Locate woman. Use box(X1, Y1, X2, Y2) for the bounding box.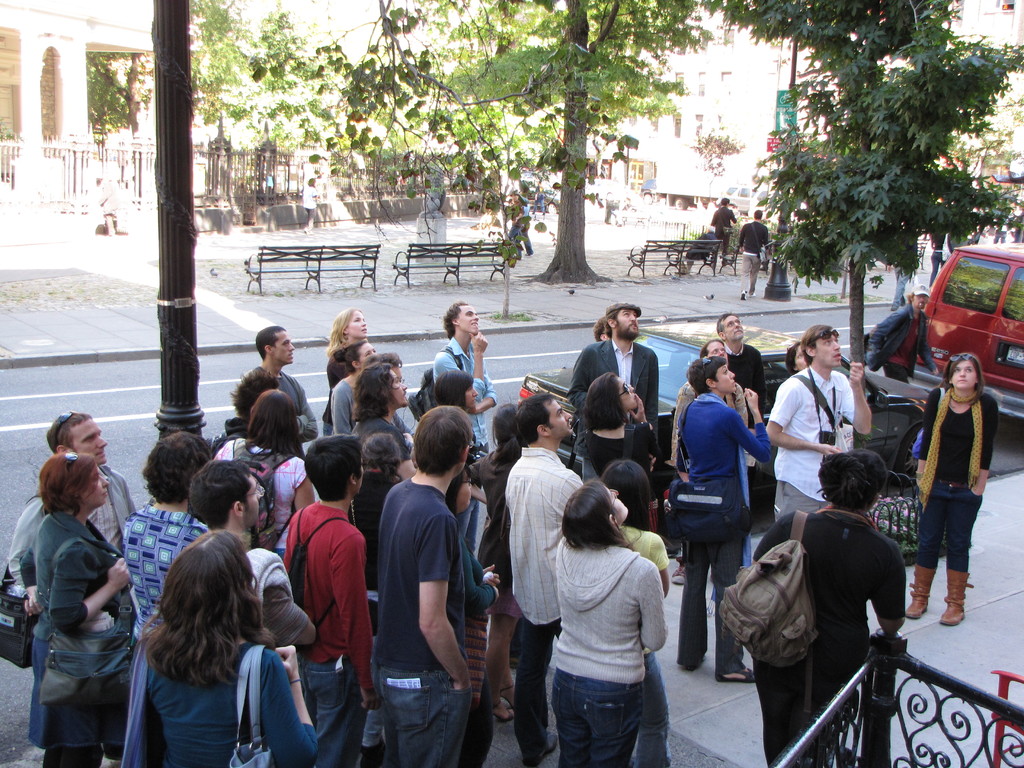
box(214, 390, 316, 557).
